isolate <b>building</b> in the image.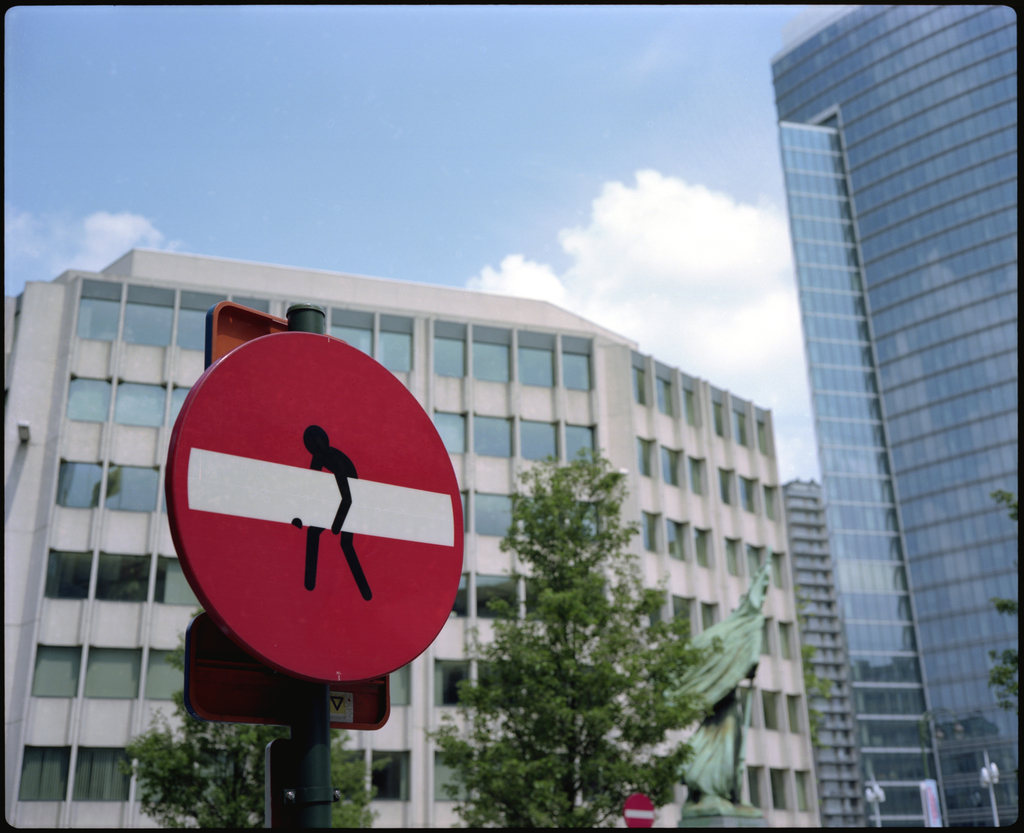
Isolated region: rect(782, 478, 868, 828).
